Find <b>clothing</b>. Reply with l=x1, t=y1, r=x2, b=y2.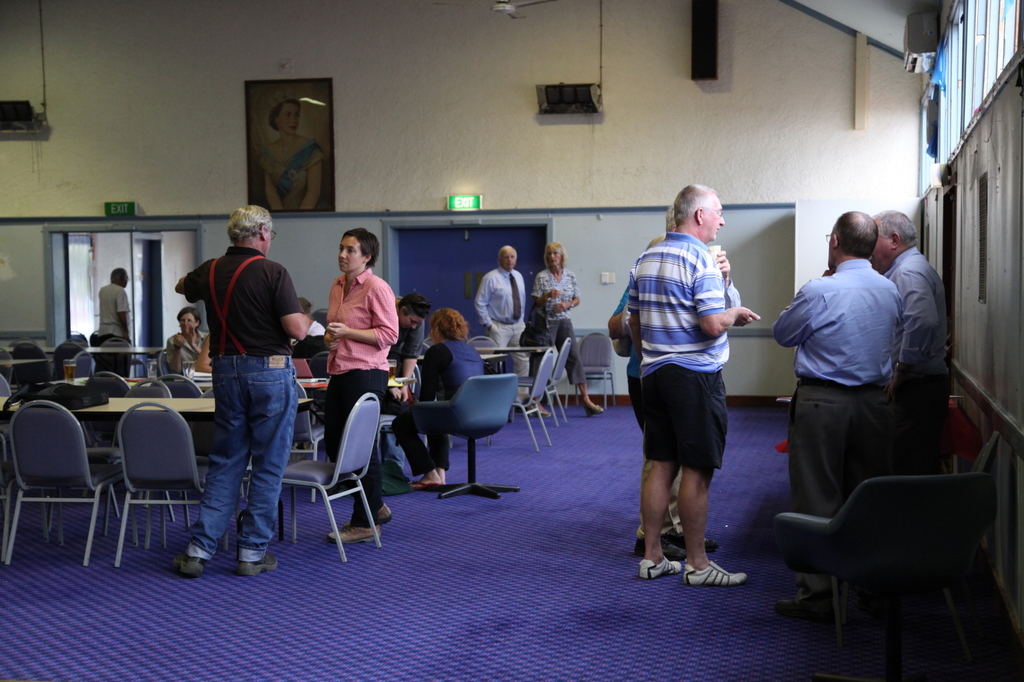
l=531, t=270, r=576, b=388.
